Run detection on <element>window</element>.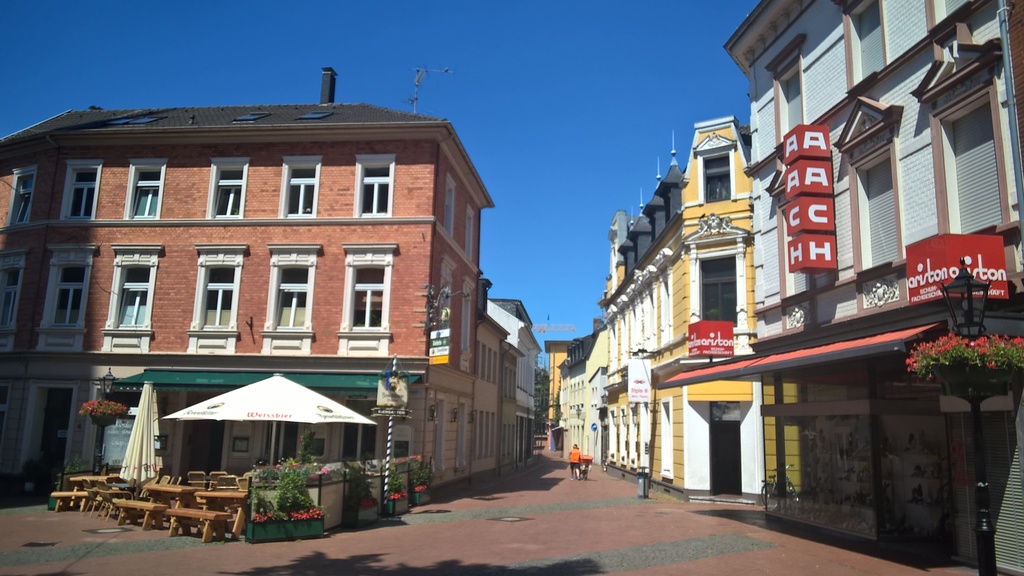
Result: [left=443, top=178, right=460, bottom=236].
